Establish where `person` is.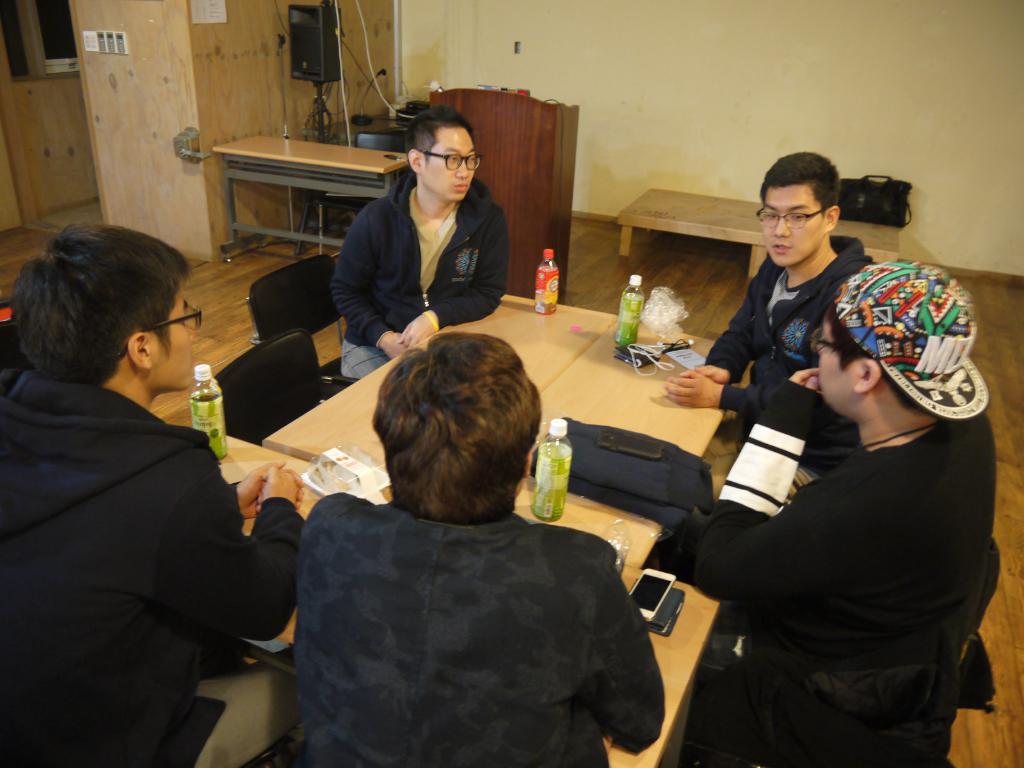
Established at detection(701, 257, 1000, 767).
